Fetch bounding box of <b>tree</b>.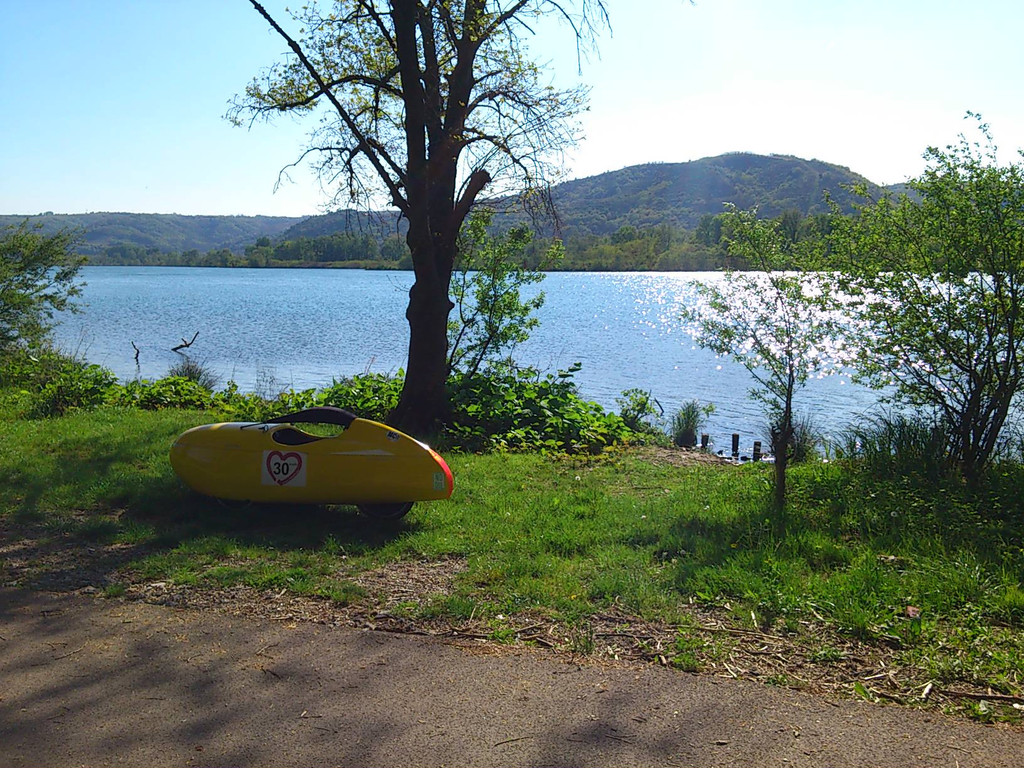
Bbox: bbox=[612, 222, 640, 243].
